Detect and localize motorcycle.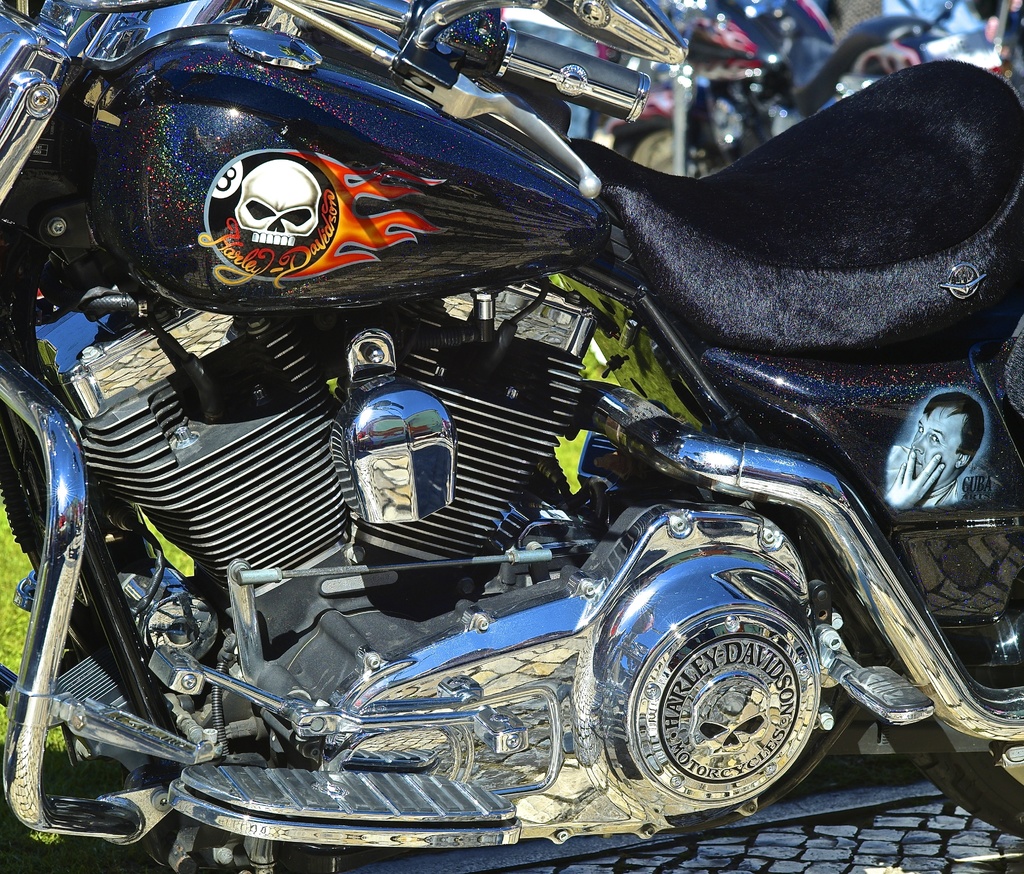
Localized at (3,6,1022,869).
